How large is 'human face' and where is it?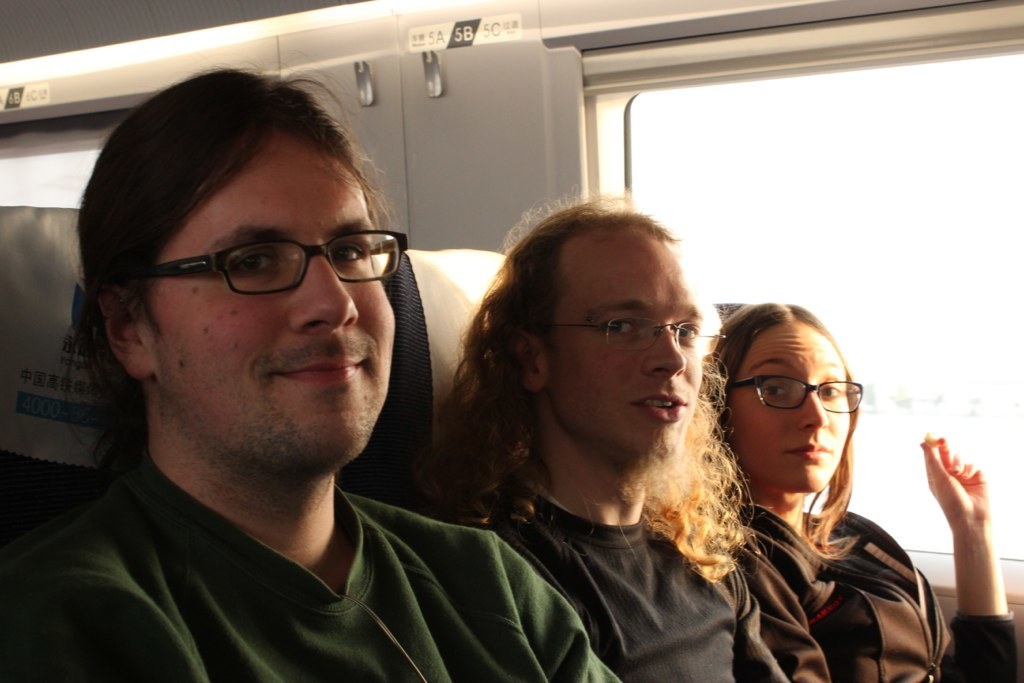
Bounding box: BBox(549, 227, 723, 464).
